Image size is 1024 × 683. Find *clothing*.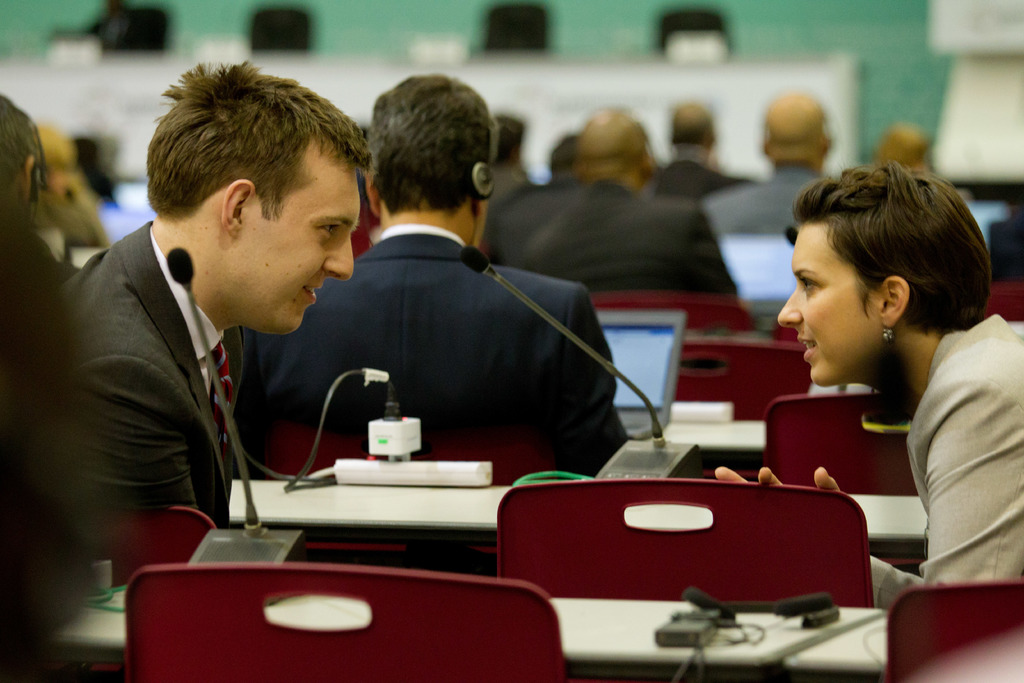
l=483, t=179, r=581, b=270.
